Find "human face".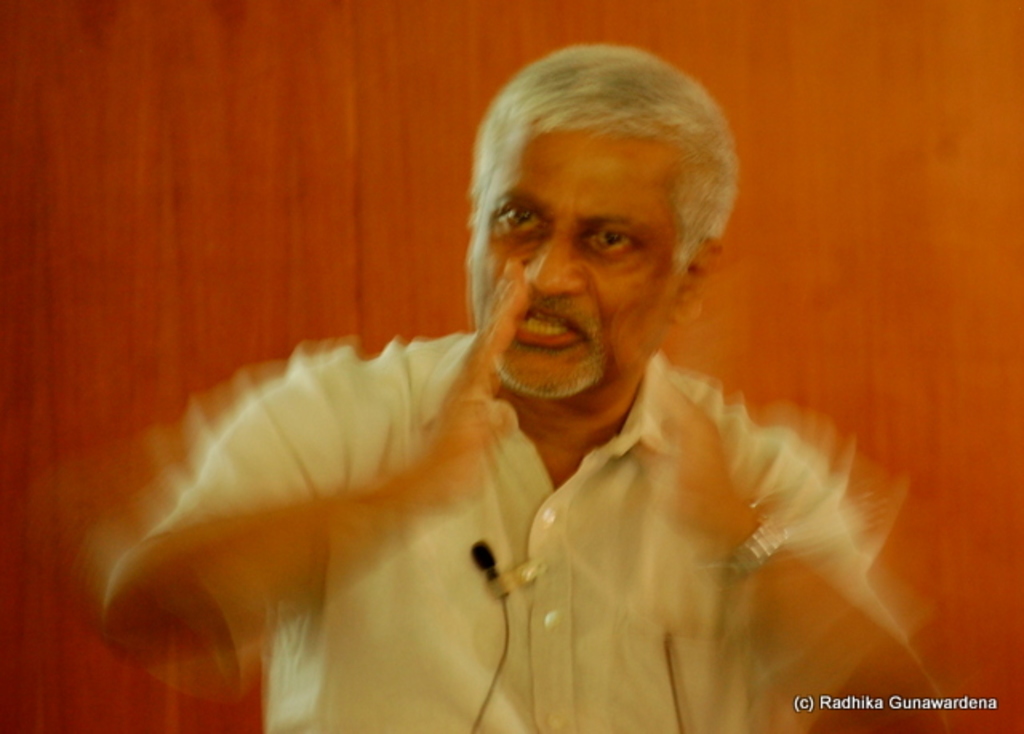
462, 122, 680, 413.
